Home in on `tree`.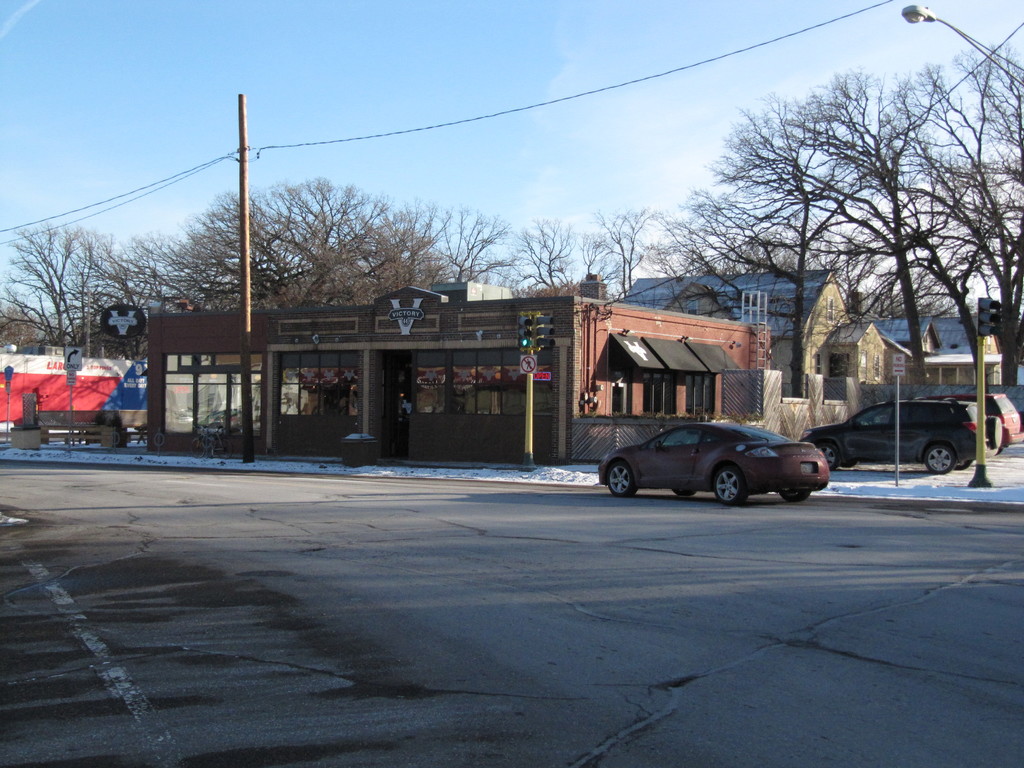
Homed in at detection(0, 225, 209, 369).
